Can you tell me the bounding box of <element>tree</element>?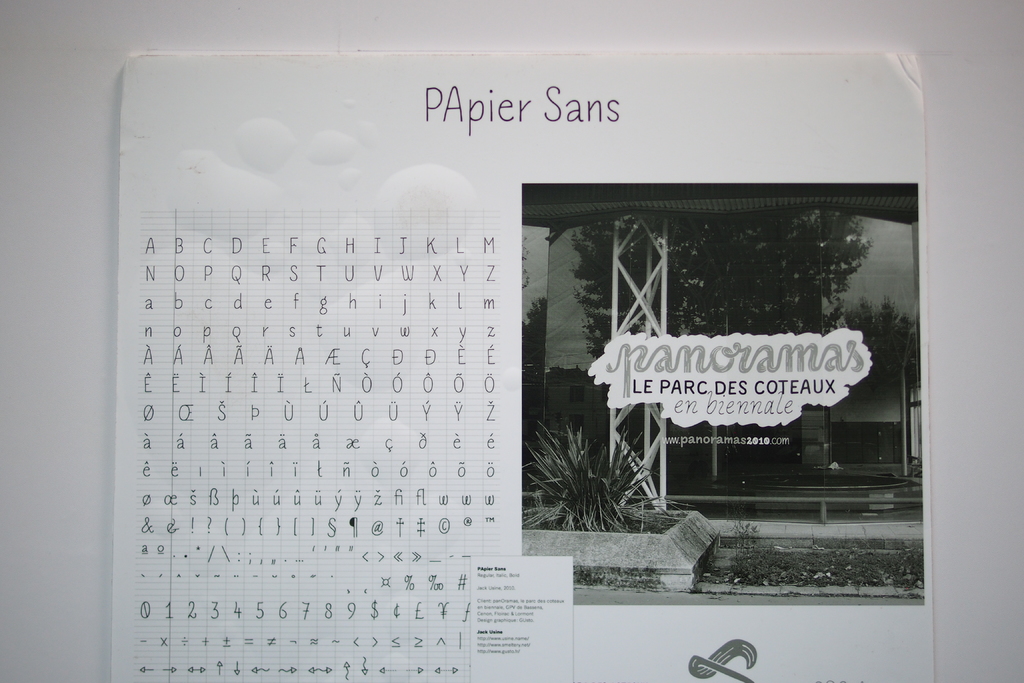
557, 210, 876, 359.
